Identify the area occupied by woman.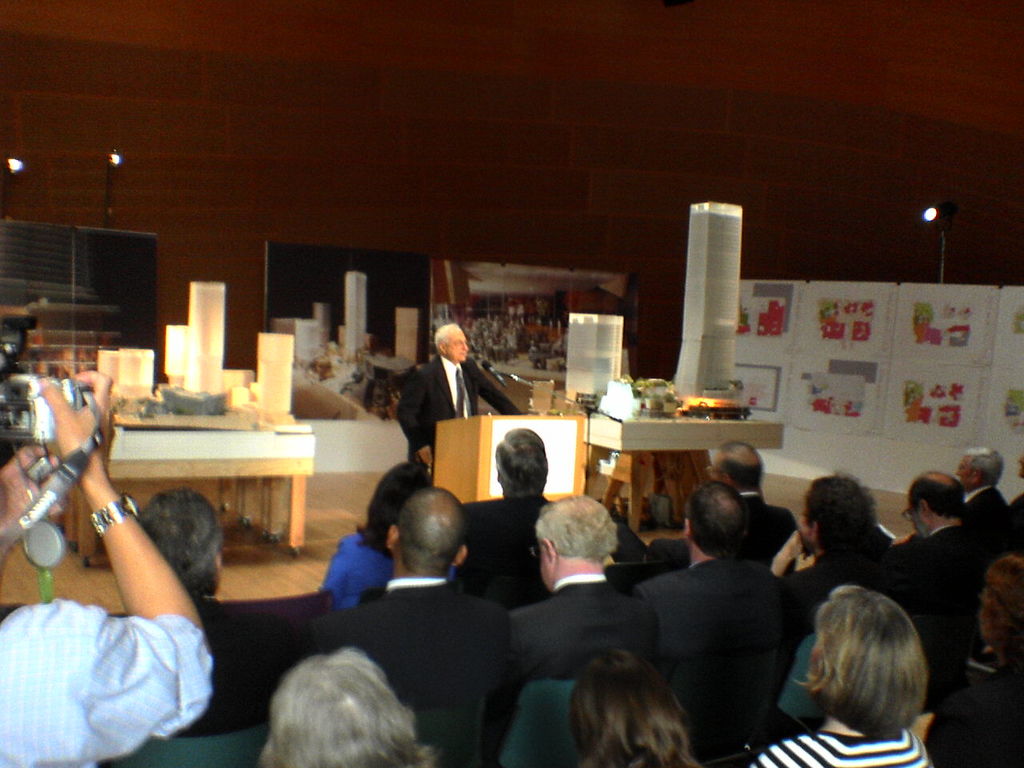
Area: box(927, 552, 1023, 767).
